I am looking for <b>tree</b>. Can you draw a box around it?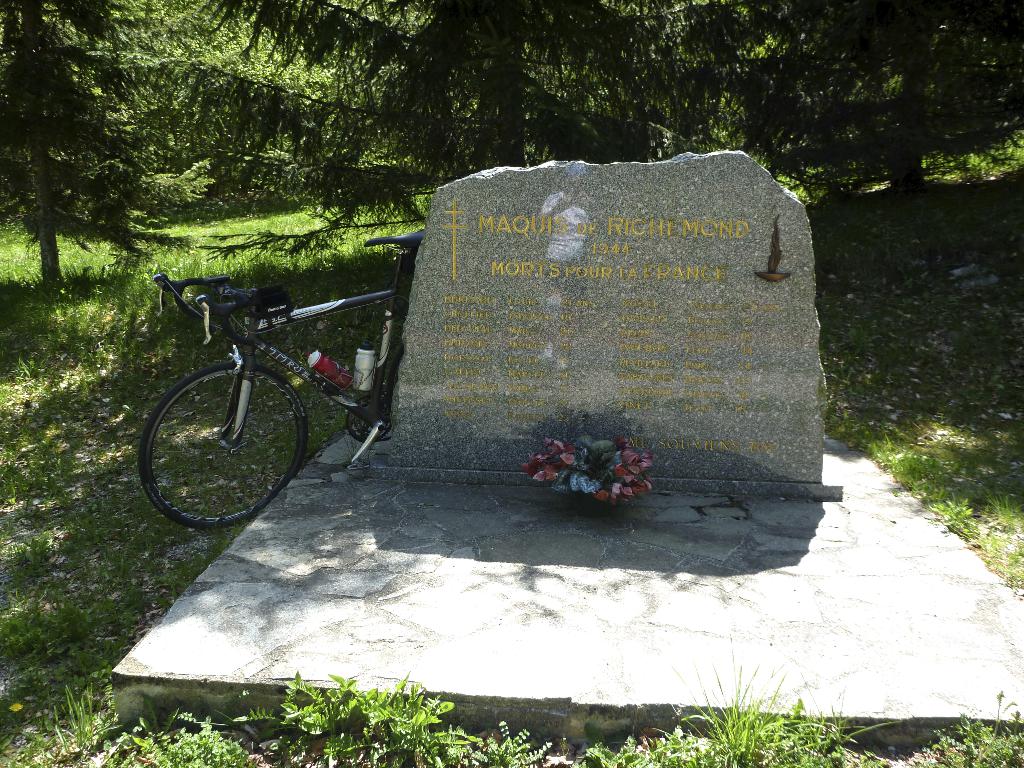
Sure, the bounding box is select_region(0, 0, 212, 296).
